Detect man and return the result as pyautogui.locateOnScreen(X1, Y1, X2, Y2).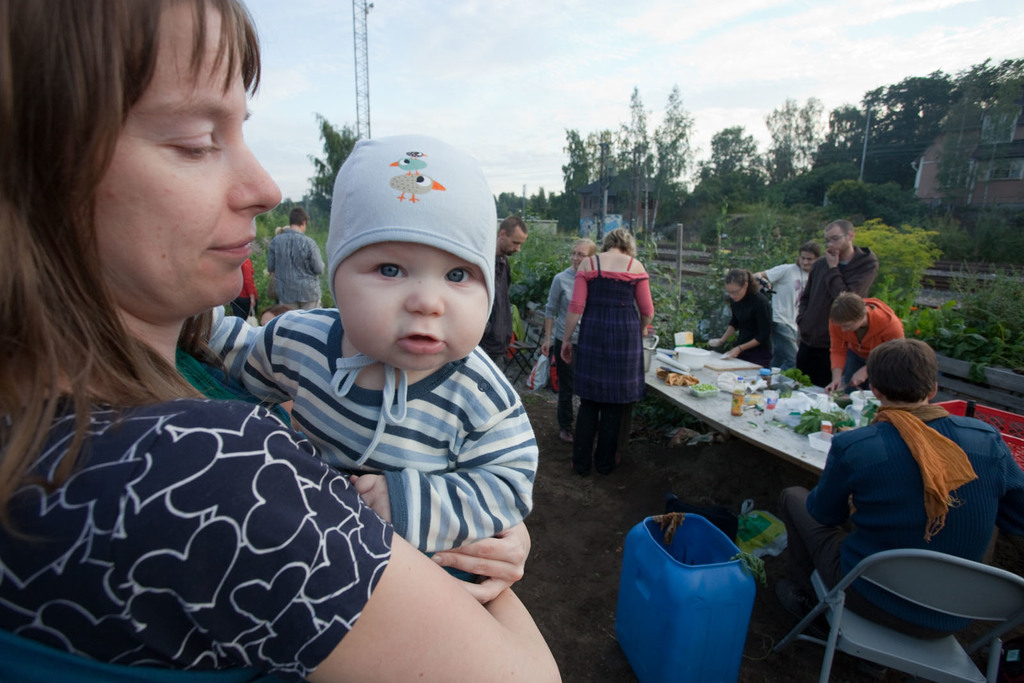
pyautogui.locateOnScreen(761, 243, 822, 368).
